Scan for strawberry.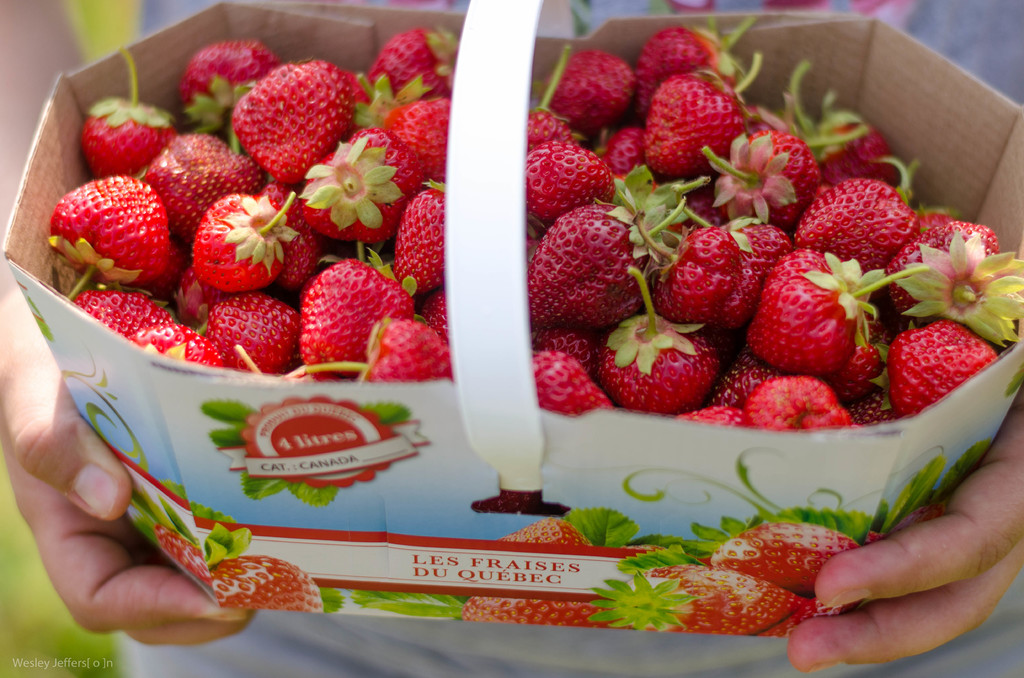
Scan result: <region>719, 515, 868, 597</region>.
